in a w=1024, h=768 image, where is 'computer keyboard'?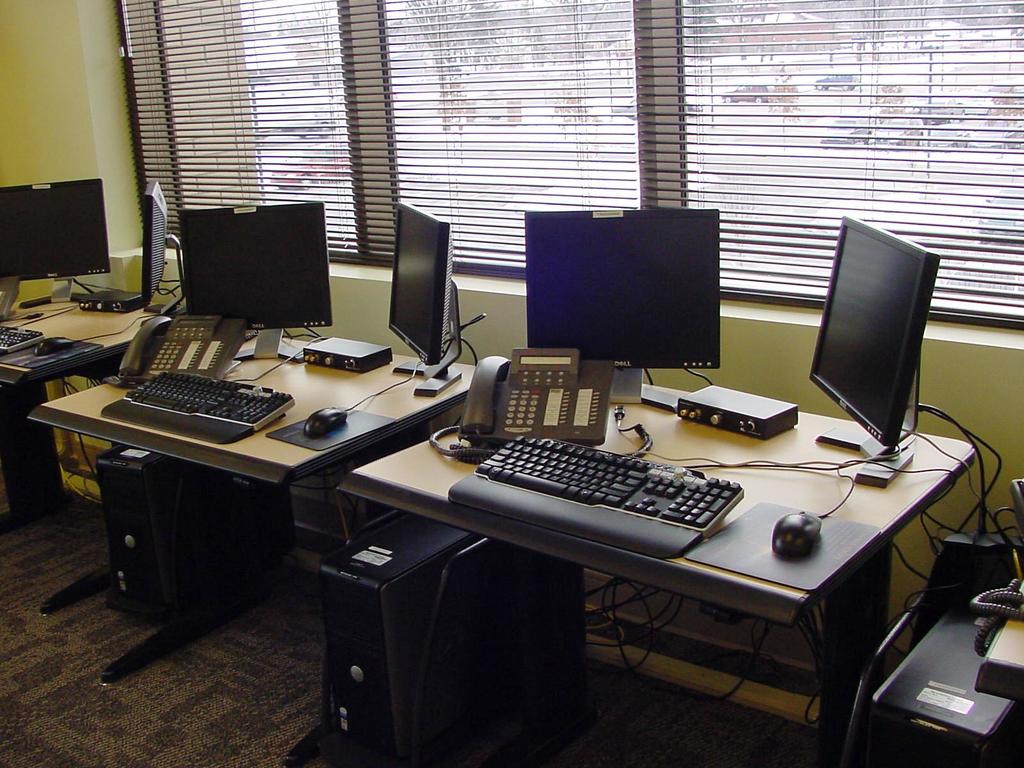
l=0, t=324, r=44, b=356.
